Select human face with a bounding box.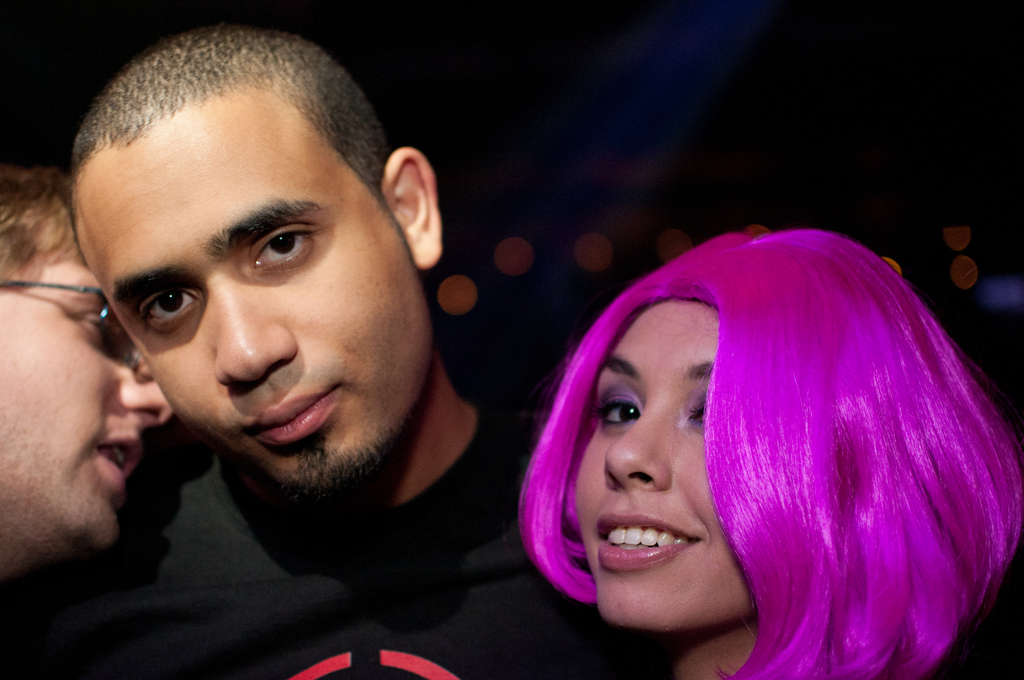
region(577, 299, 757, 620).
